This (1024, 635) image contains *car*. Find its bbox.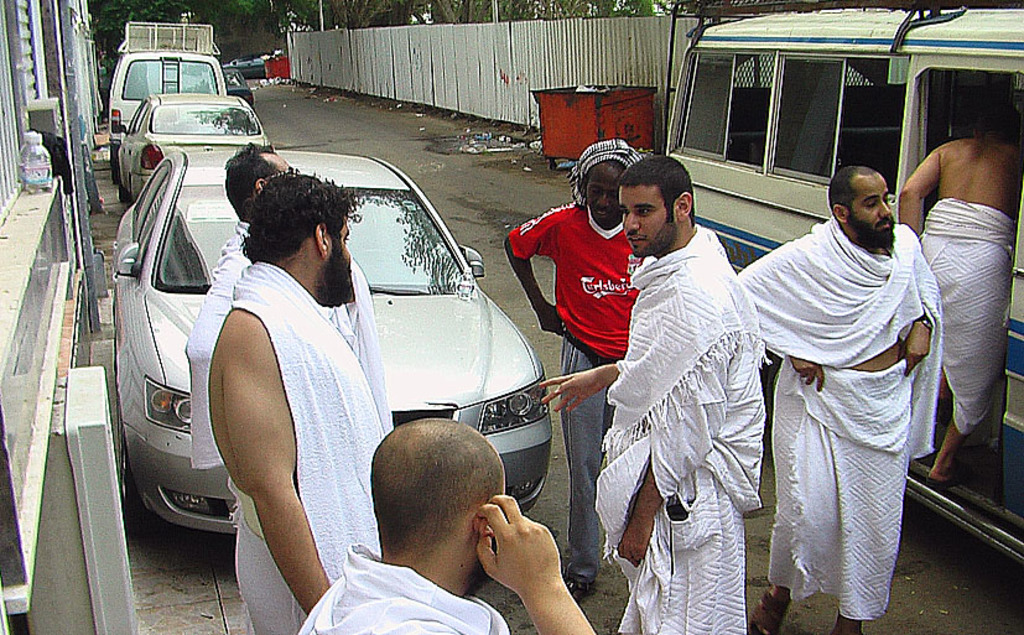
{"left": 219, "top": 64, "right": 259, "bottom": 109}.
